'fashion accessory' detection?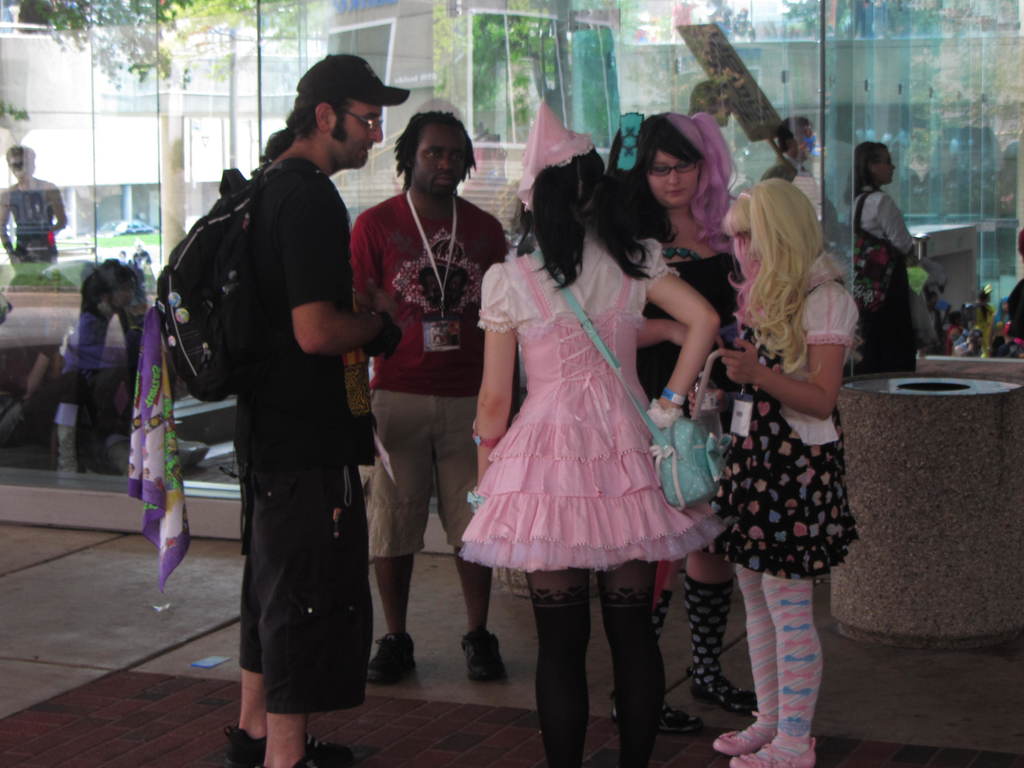
(716,721,783,752)
